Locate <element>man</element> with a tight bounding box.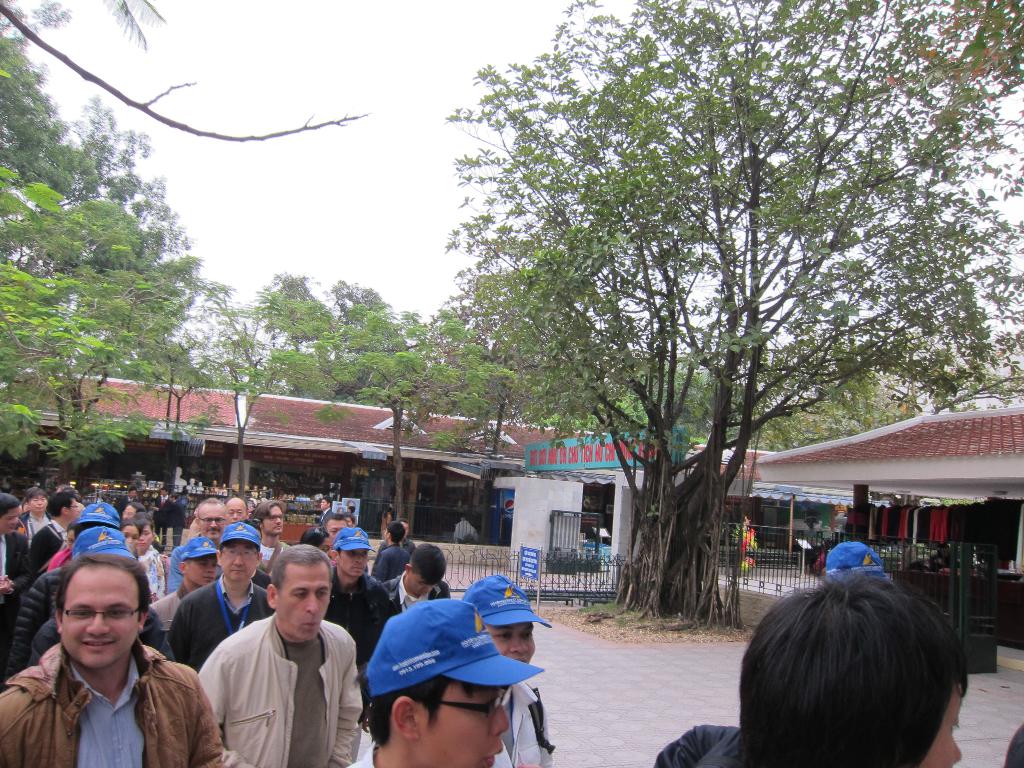
[249, 499, 299, 577].
